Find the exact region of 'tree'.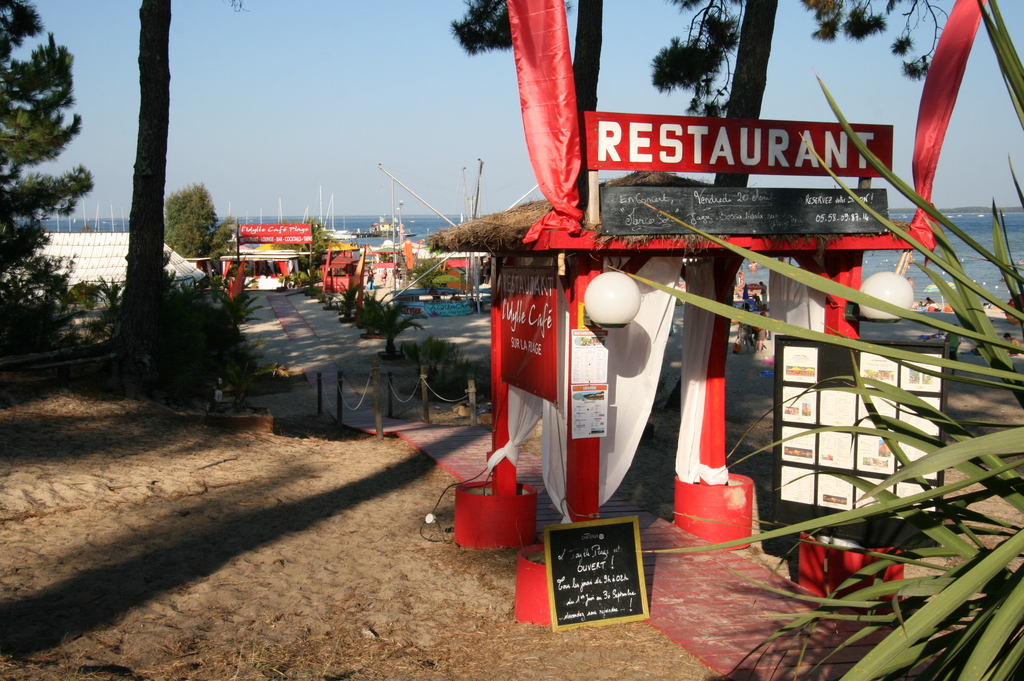
Exact region: <box>451,0,947,214</box>.
